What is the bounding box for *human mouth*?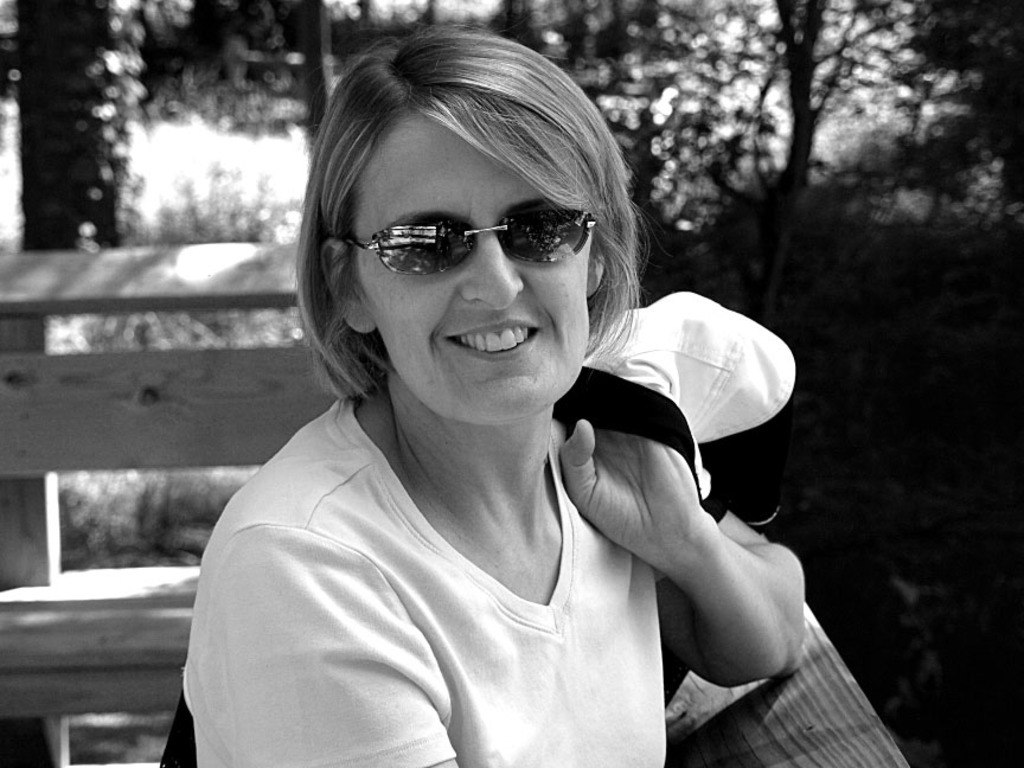
(x1=437, y1=316, x2=545, y2=370).
